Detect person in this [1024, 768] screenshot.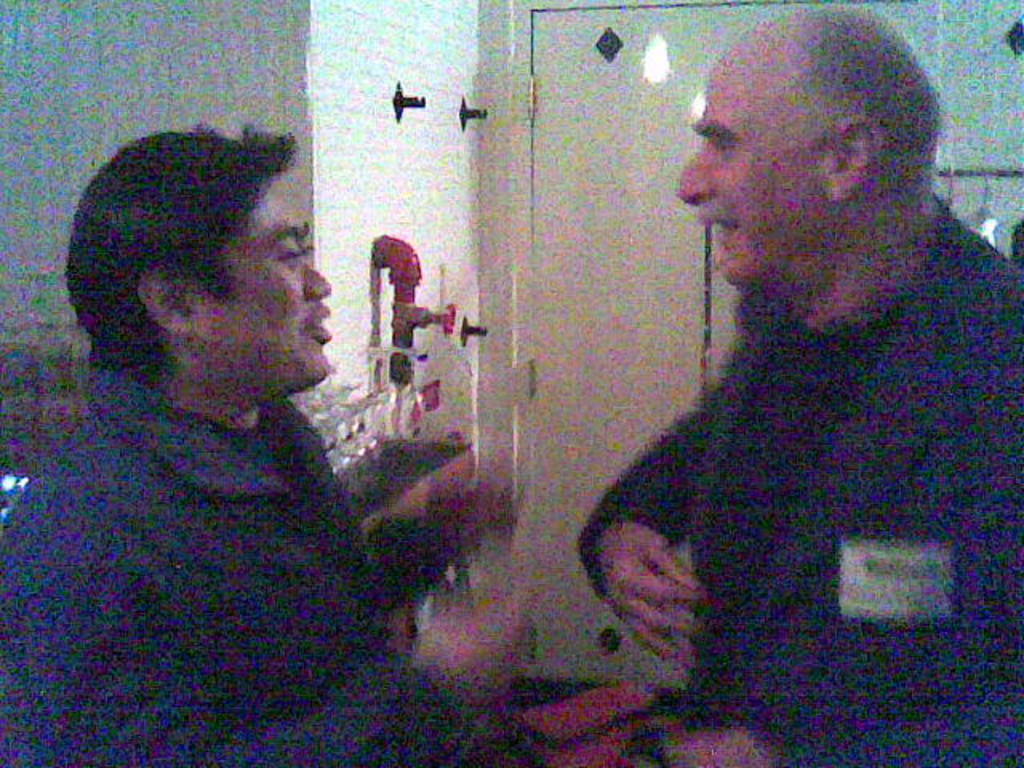
Detection: <region>27, 126, 408, 706</region>.
